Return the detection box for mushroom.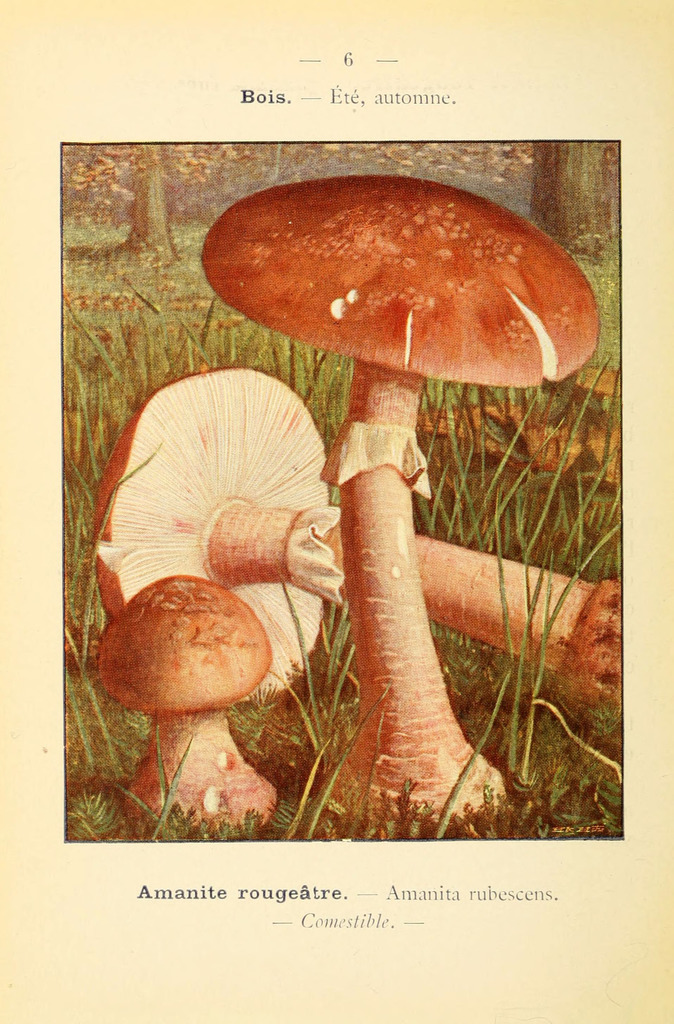
crop(83, 574, 280, 836).
